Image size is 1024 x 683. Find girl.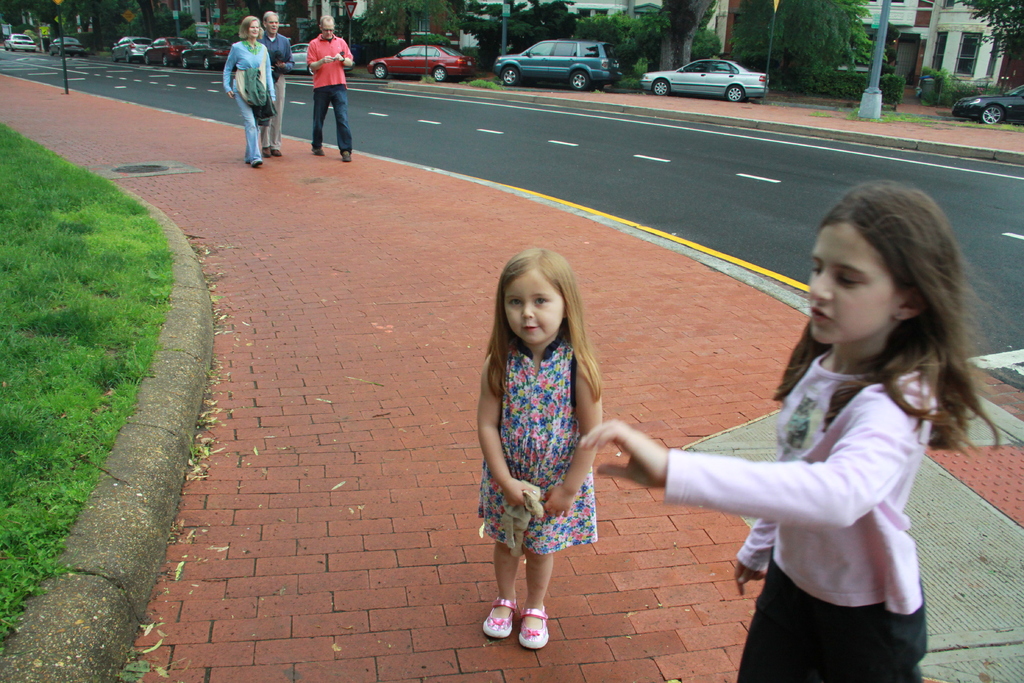
detection(477, 242, 634, 650).
